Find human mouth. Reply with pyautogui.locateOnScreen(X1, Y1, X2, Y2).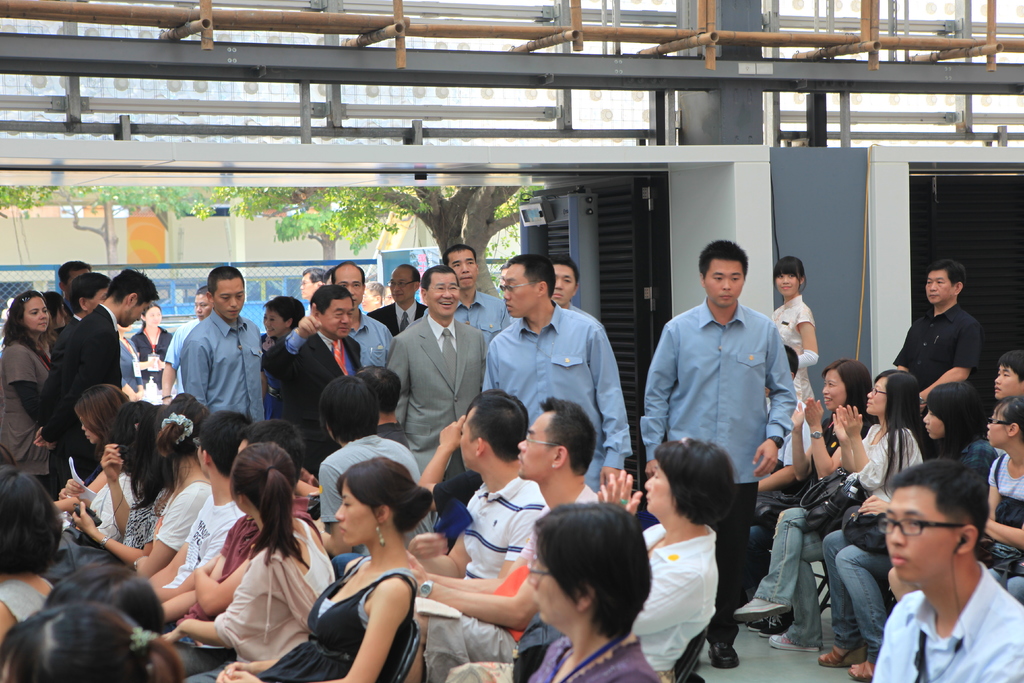
pyautogui.locateOnScreen(339, 327, 349, 329).
